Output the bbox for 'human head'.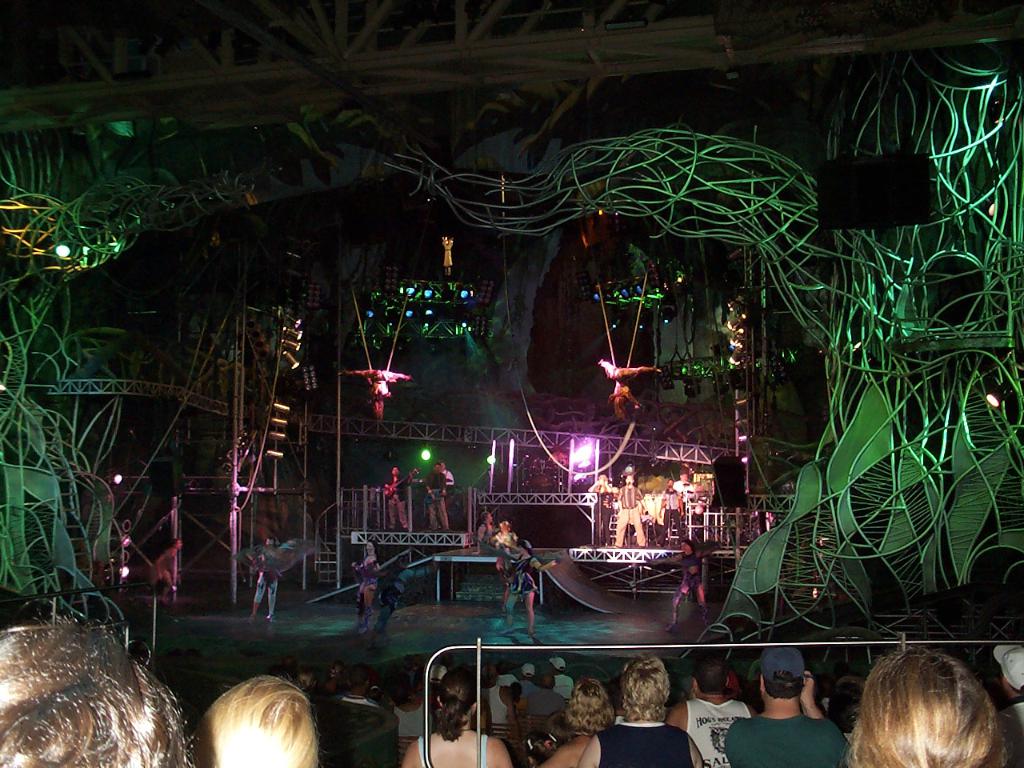
{"x1": 325, "y1": 677, "x2": 342, "y2": 700}.
